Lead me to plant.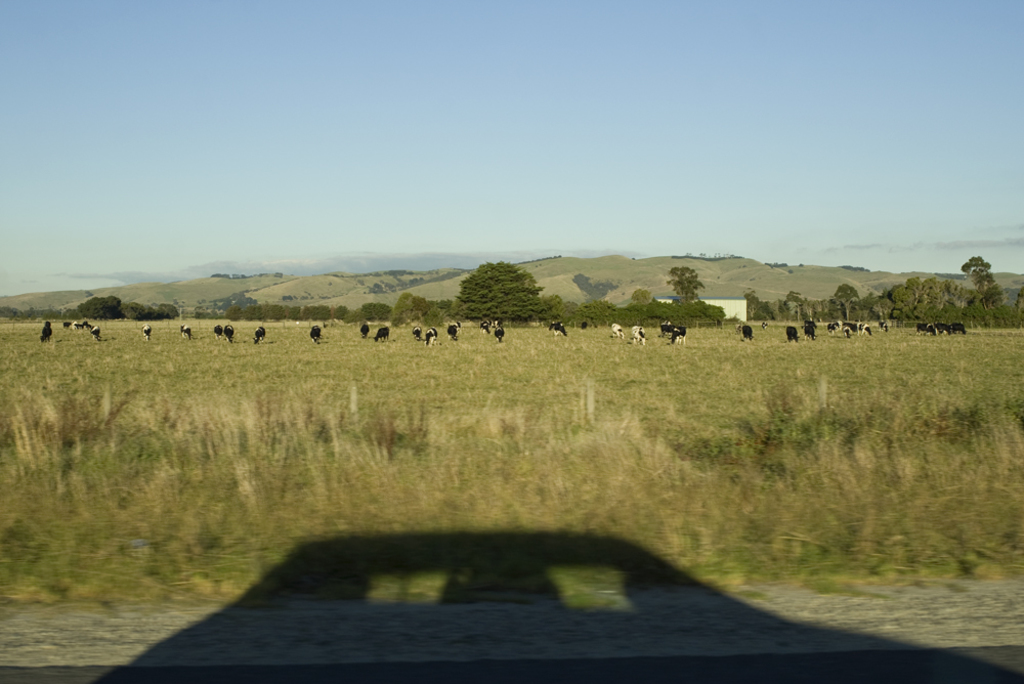
Lead to x1=331, y1=306, x2=343, y2=320.
